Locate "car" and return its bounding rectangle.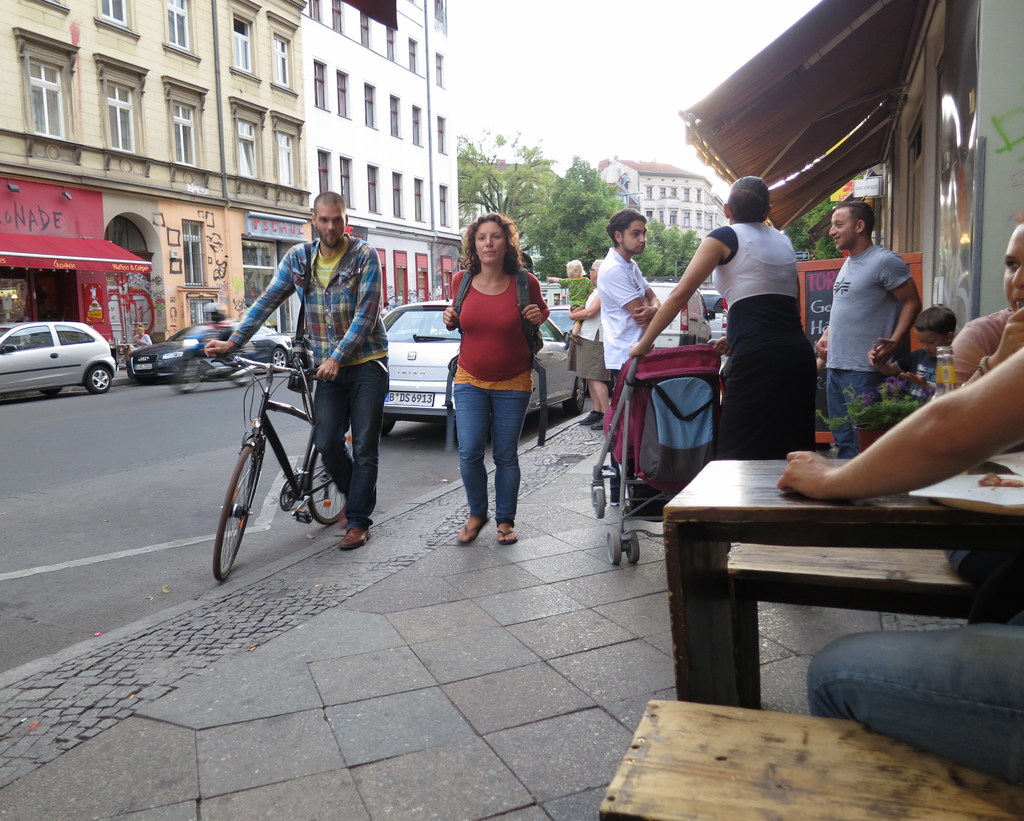
locate(381, 291, 592, 440).
